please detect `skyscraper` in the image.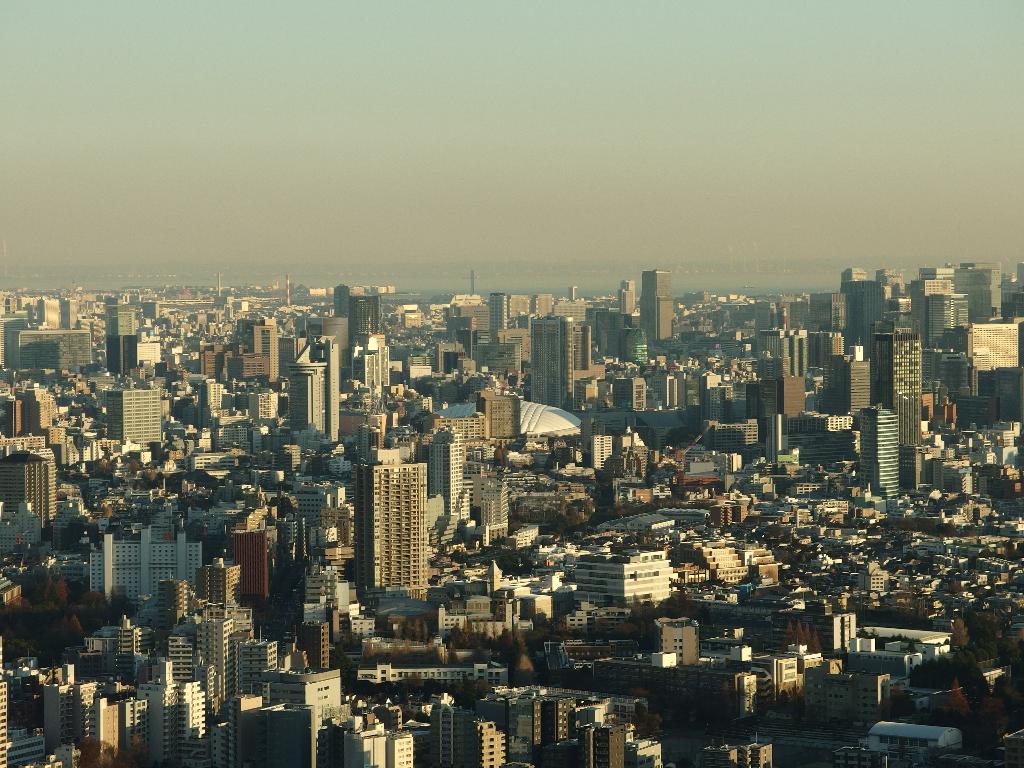
[left=950, top=259, right=1000, bottom=317].
